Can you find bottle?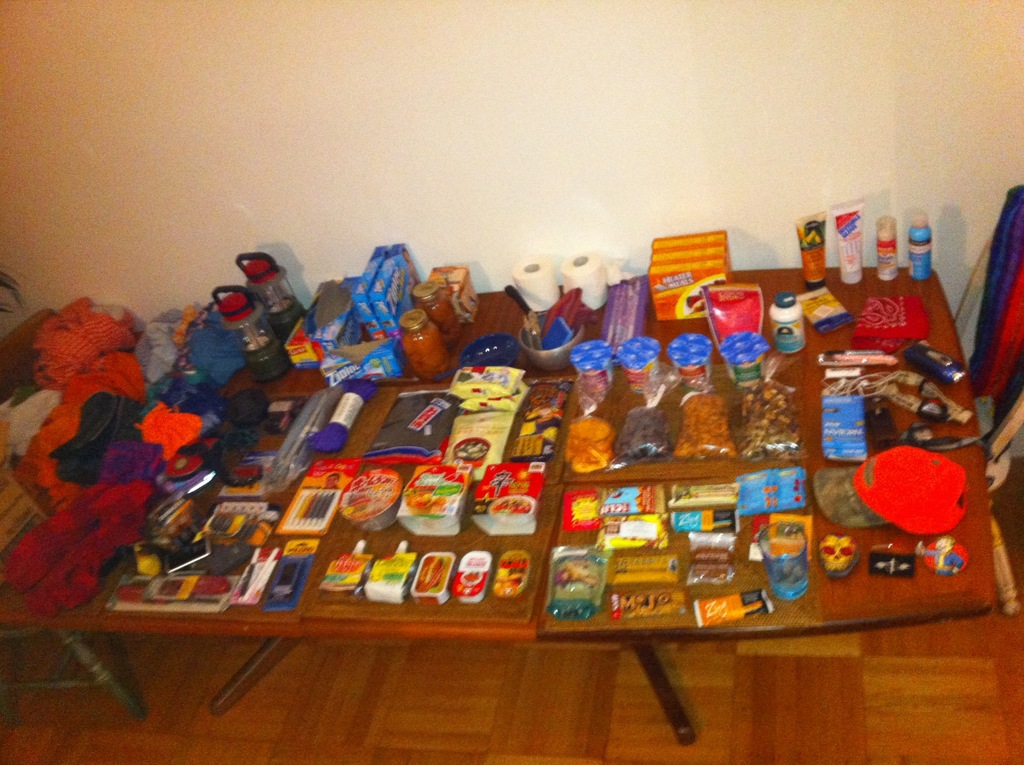
Yes, bounding box: pyautogui.locateOnScreen(403, 311, 451, 383).
